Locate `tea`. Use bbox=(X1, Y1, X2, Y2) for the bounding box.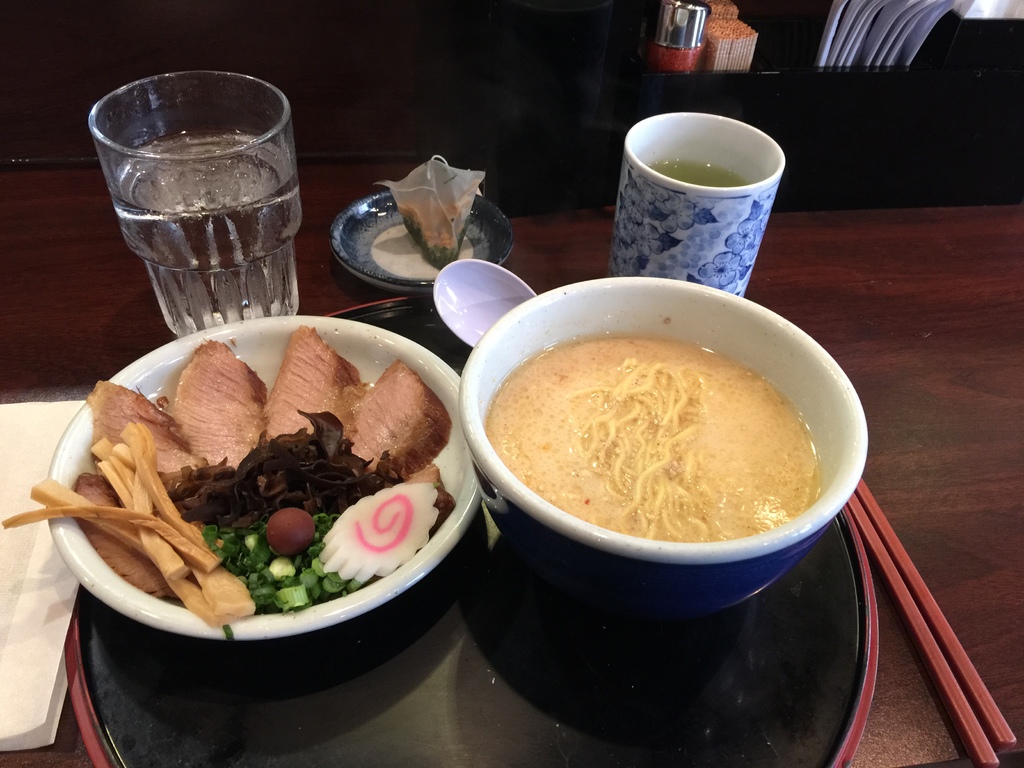
bbox=(644, 163, 757, 192).
